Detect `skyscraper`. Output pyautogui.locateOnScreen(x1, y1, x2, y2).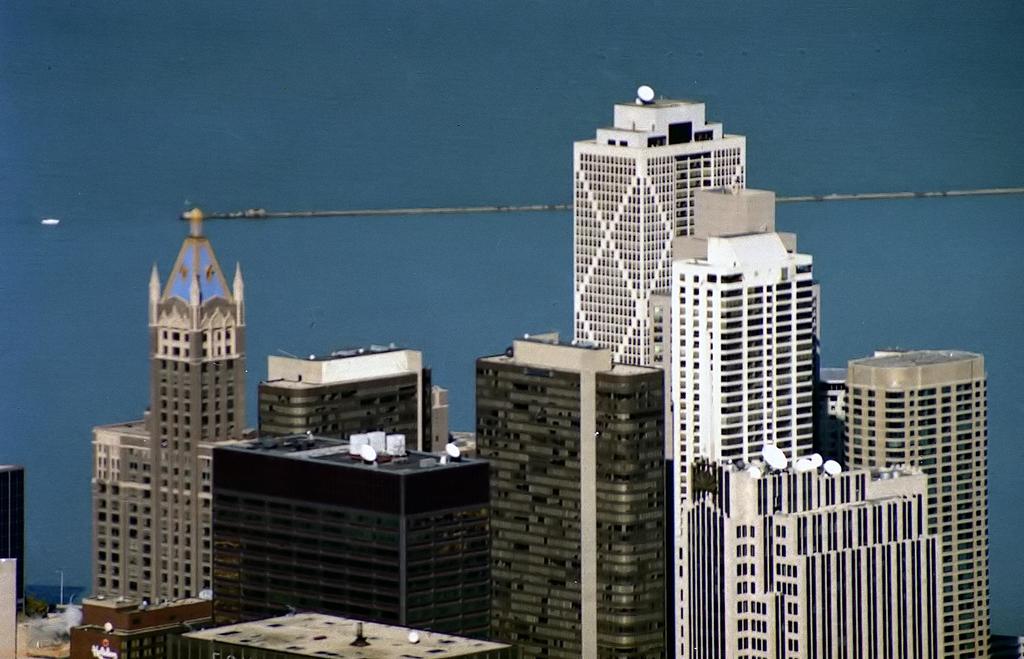
pyautogui.locateOnScreen(193, 357, 502, 658).
